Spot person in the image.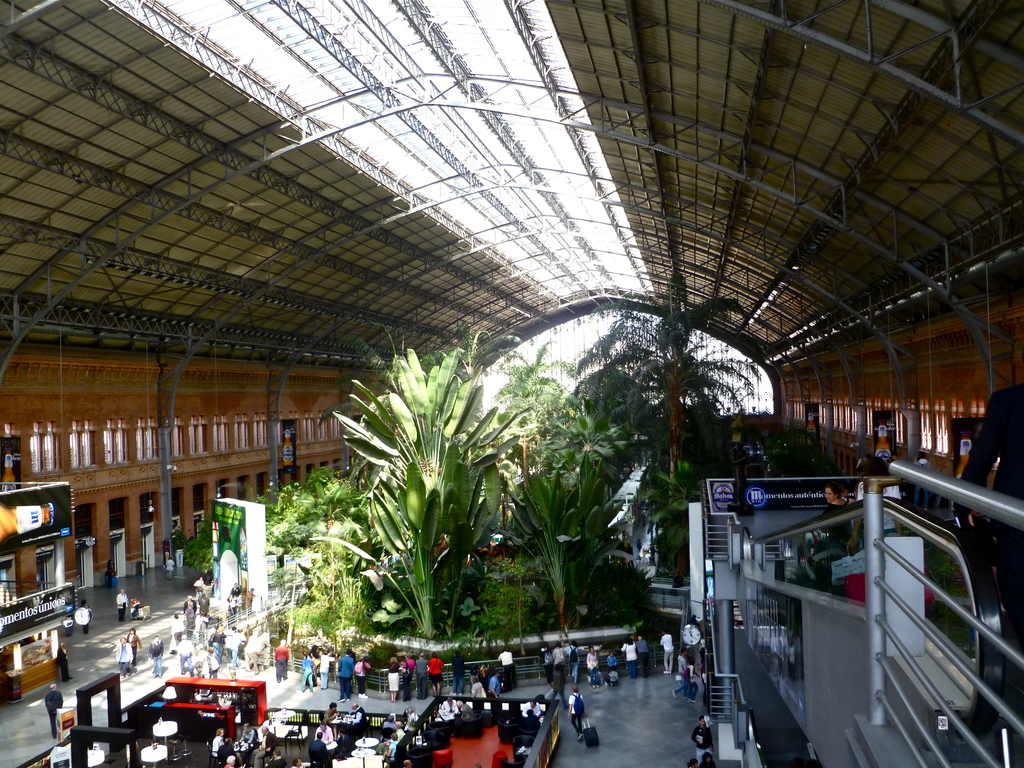
person found at <bbox>115, 585, 130, 622</bbox>.
